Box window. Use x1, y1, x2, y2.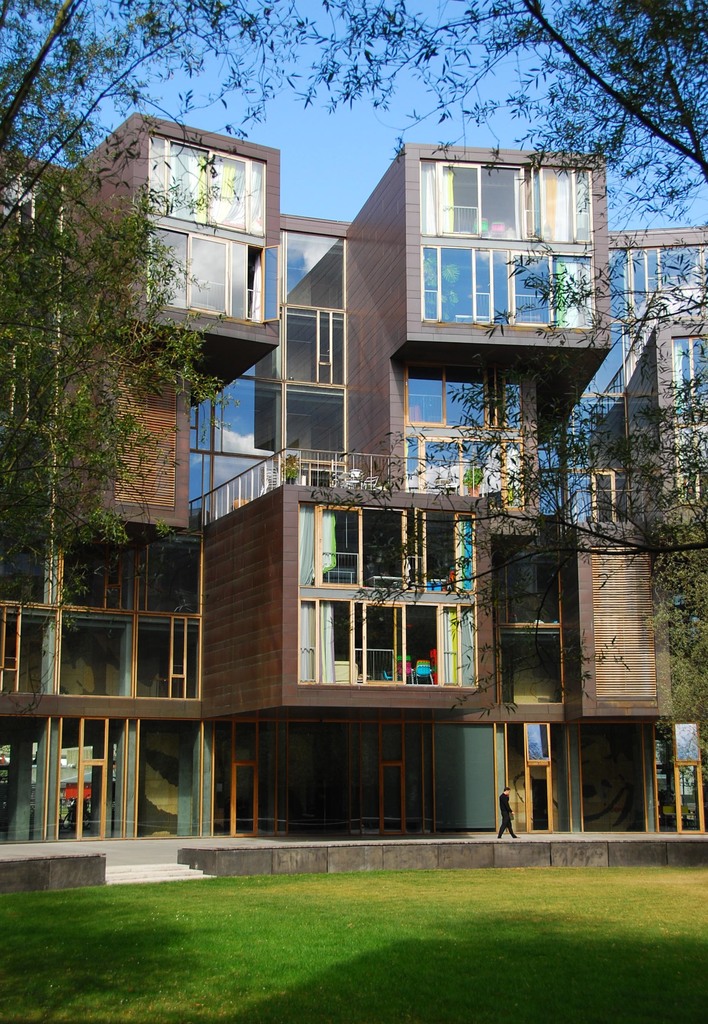
529, 167, 594, 240.
